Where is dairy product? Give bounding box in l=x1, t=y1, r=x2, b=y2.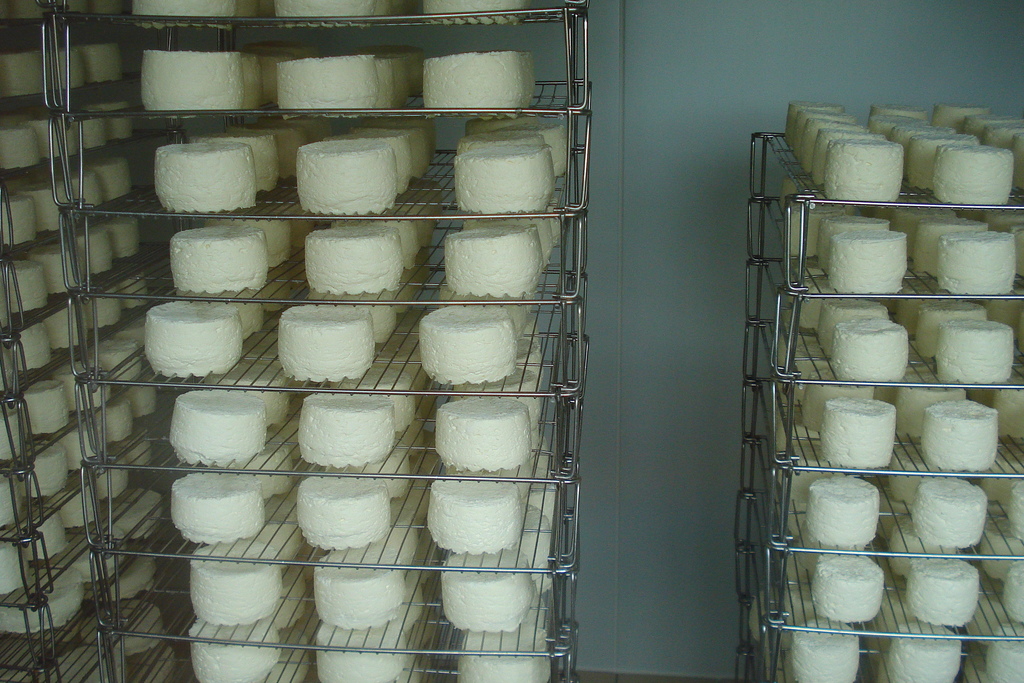
l=191, t=618, r=276, b=682.
